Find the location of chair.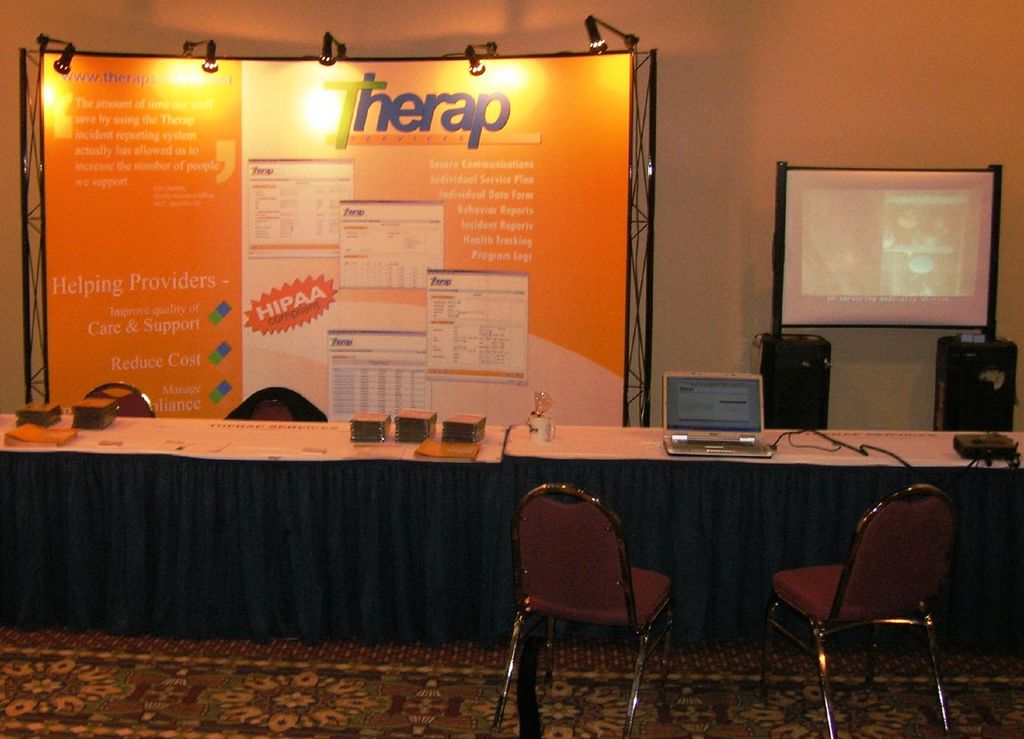
Location: l=764, t=481, r=953, b=738.
